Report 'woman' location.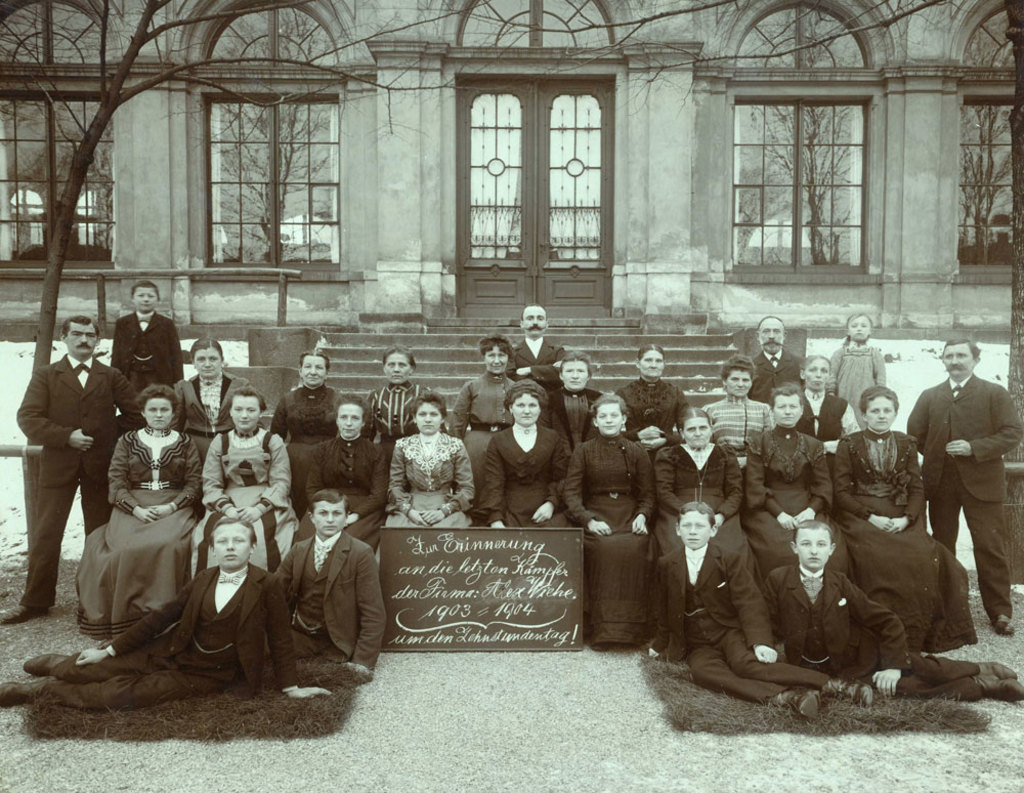
Report: bbox=[449, 332, 517, 470].
